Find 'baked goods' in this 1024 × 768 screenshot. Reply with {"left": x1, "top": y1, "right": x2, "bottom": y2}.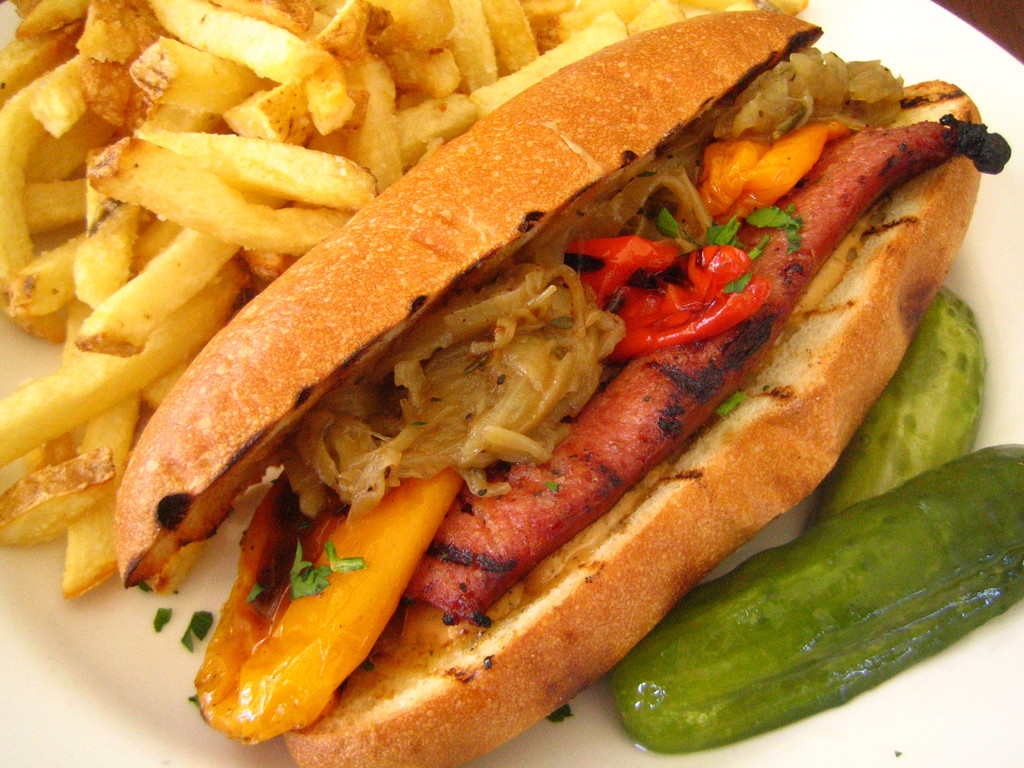
{"left": 108, "top": 5, "right": 1014, "bottom": 767}.
